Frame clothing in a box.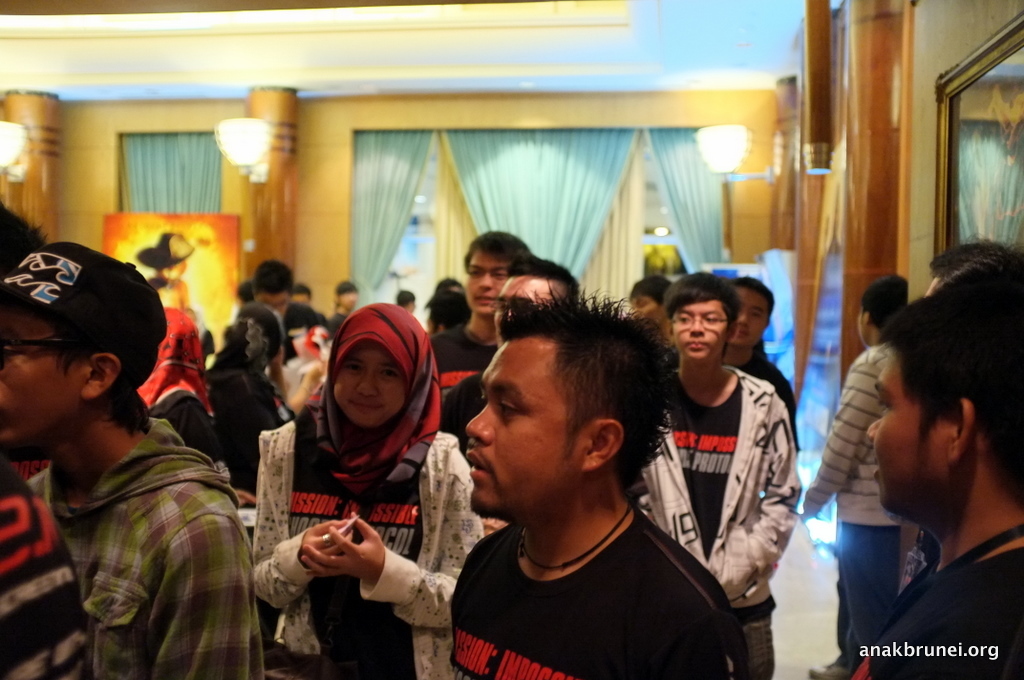
rect(5, 299, 1023, 678).
